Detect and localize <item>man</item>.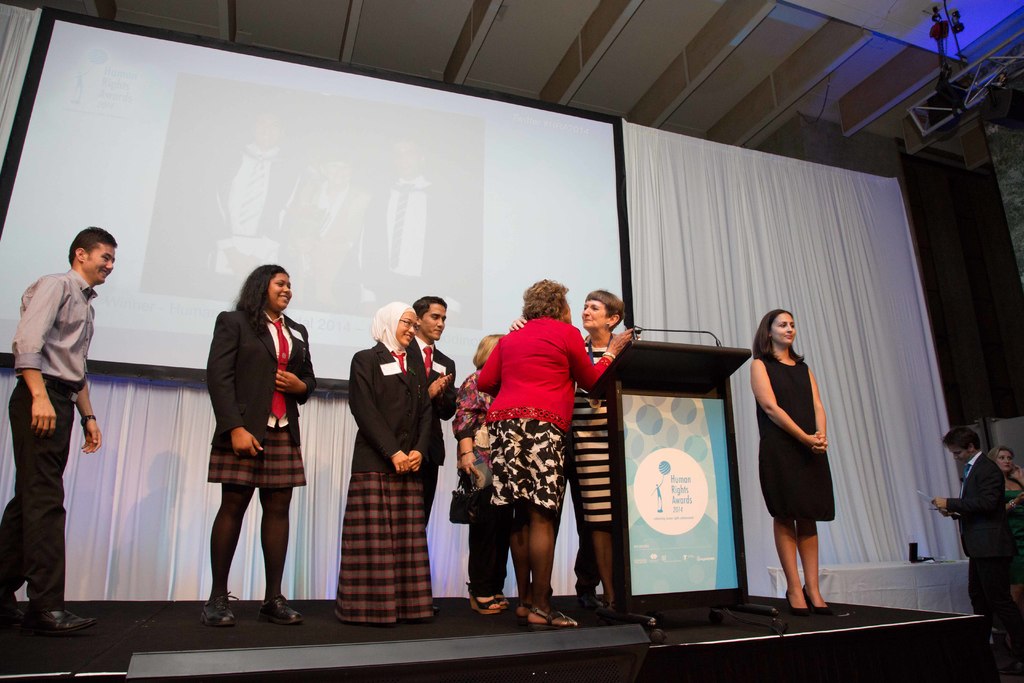
Localized at BBox(918, 427, 1015, 643).
